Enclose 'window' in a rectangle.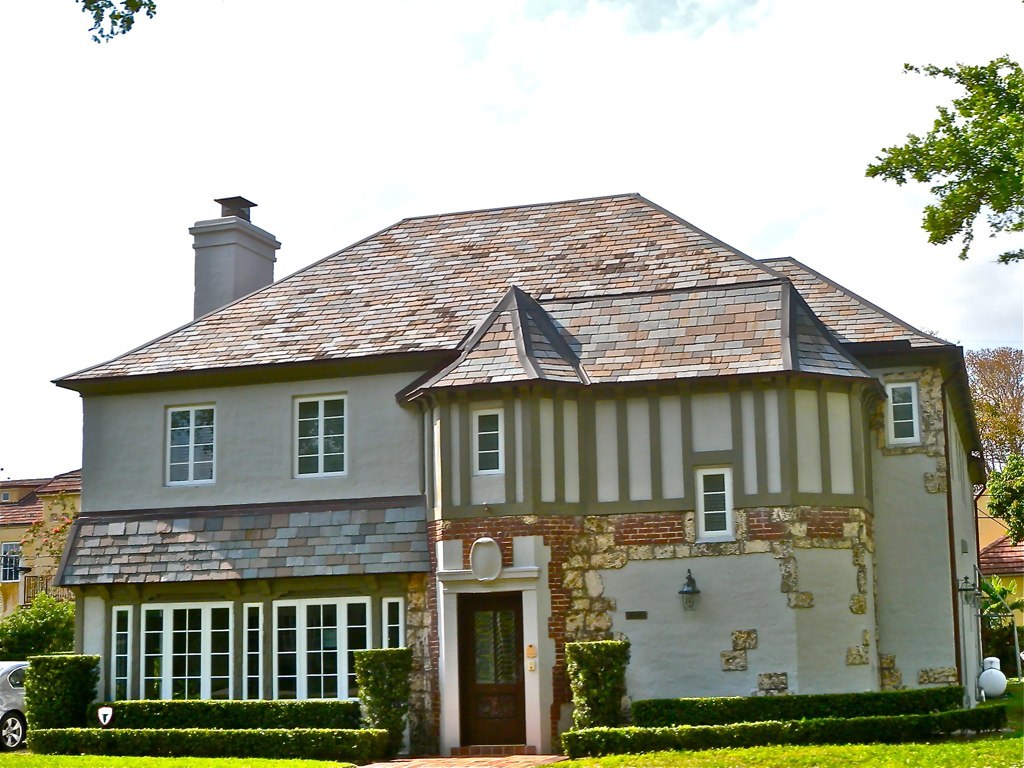
<bbox>887, 383, 915, 444</bbox>.
